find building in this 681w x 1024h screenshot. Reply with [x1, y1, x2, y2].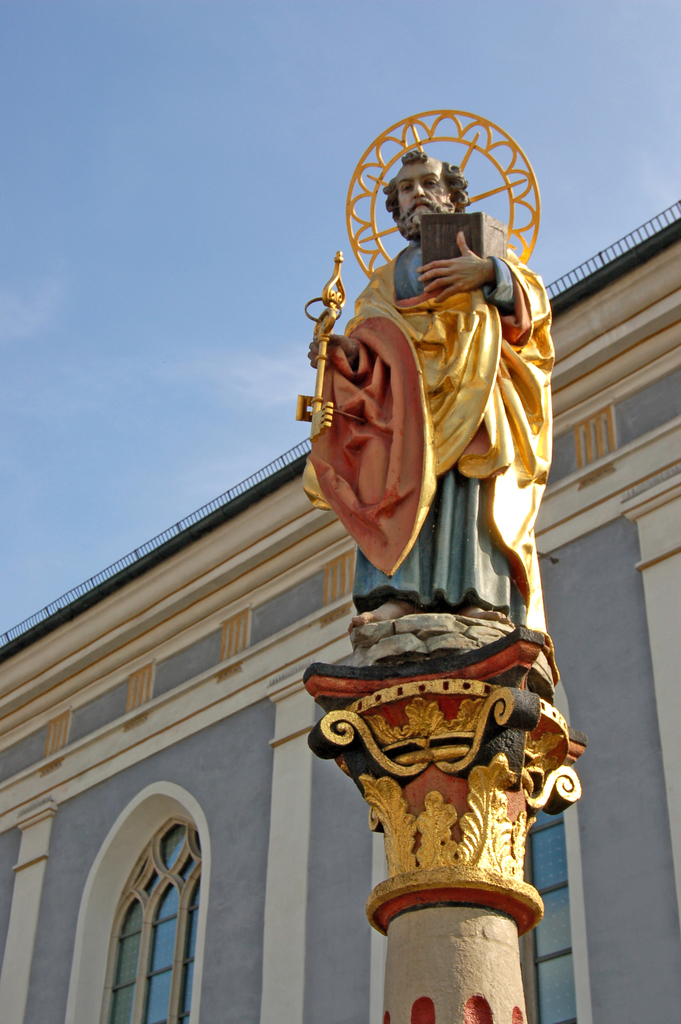
[0, 199, 680, 1023].
